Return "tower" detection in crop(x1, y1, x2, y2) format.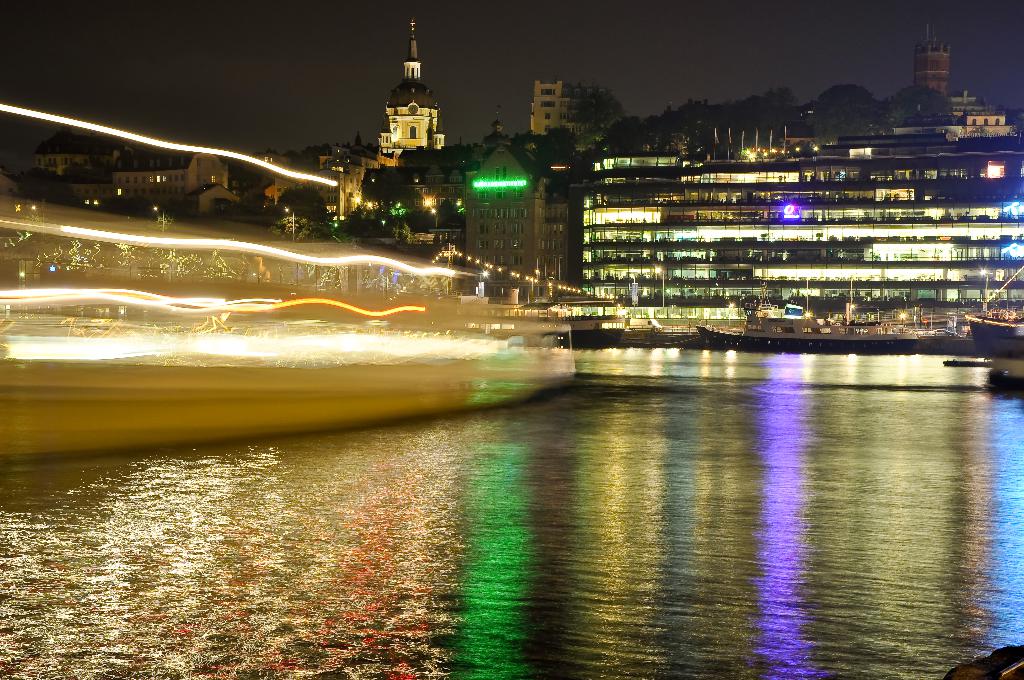
crop(911, 36, 949, 115).
